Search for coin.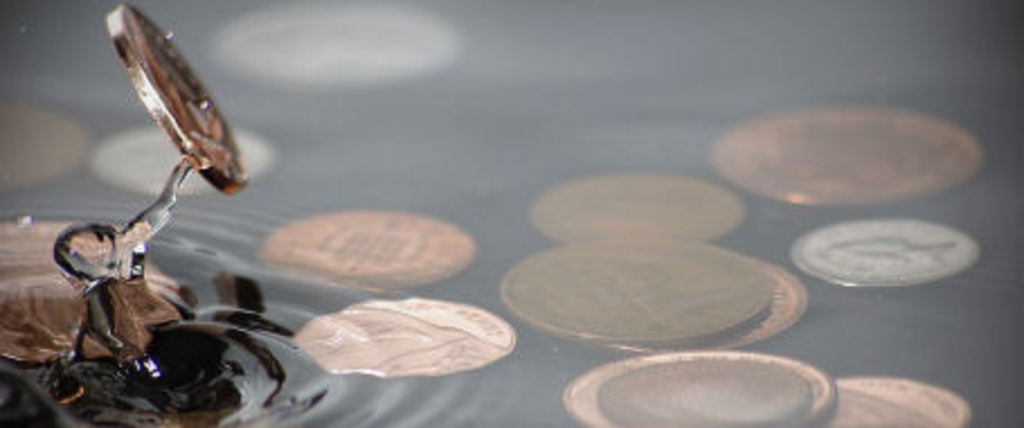
Found at bbox=(531, 164, 745, 248).
